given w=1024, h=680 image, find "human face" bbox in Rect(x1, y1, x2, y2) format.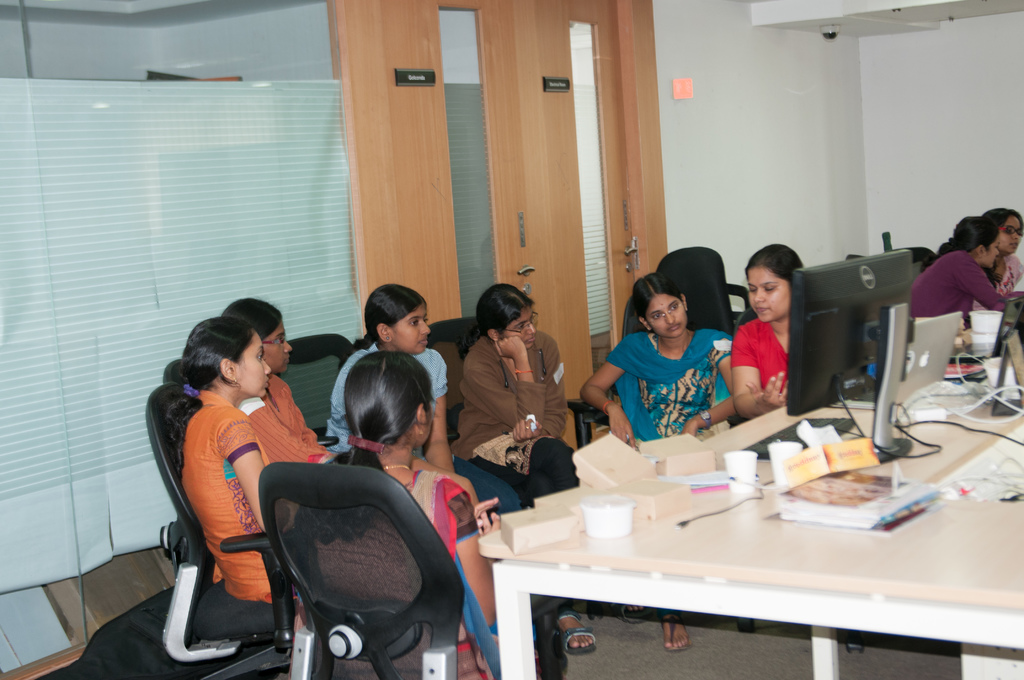
Rect(234, 330, 268, 397).
